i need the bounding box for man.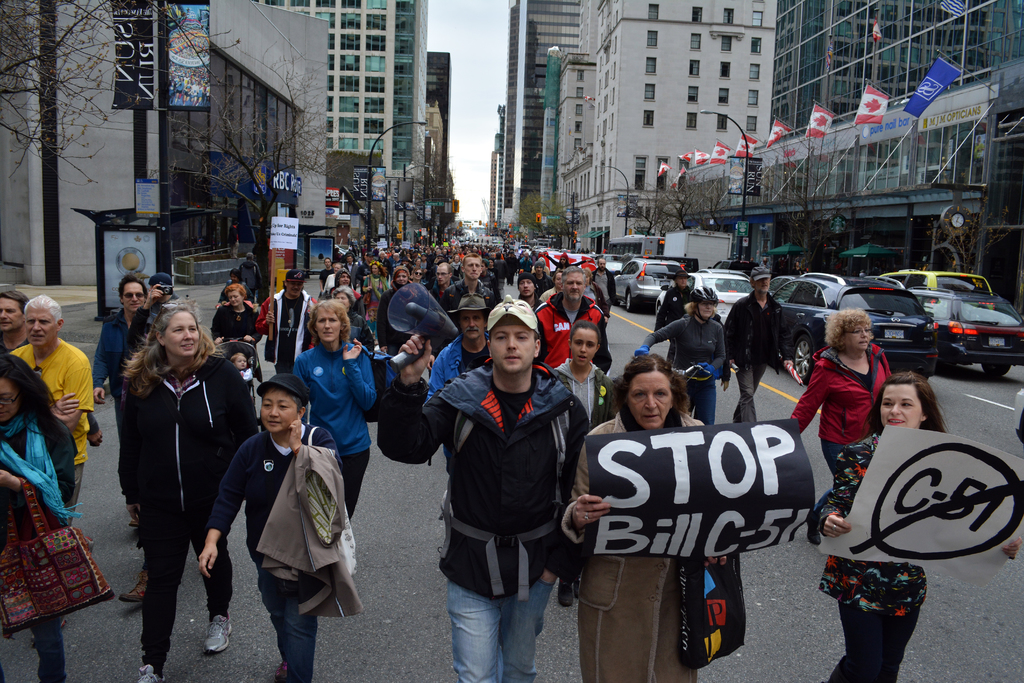
Here it is: [x1=323, y1=262, x2=342, y2=296].
